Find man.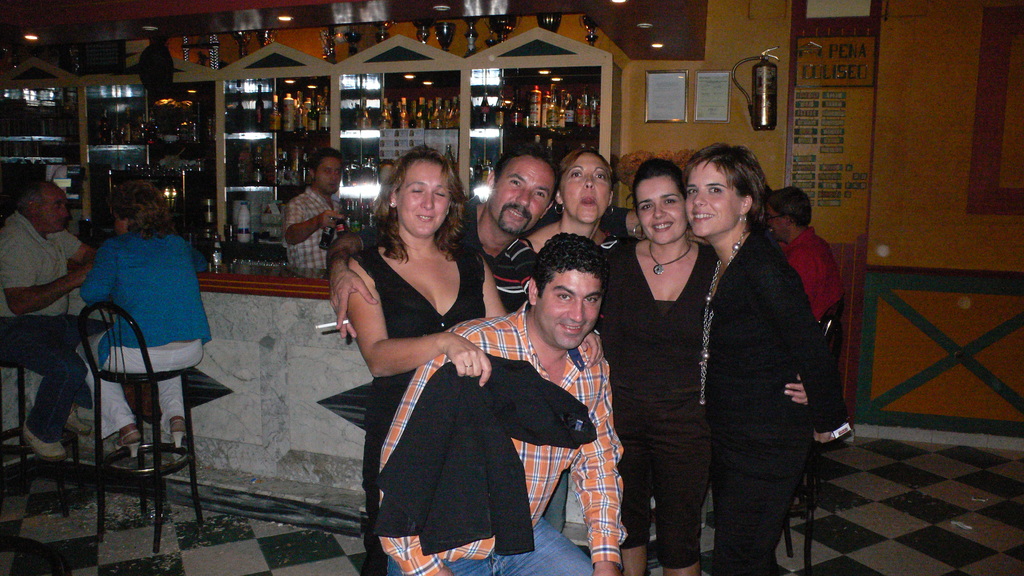
1, 160, 94, 462.
